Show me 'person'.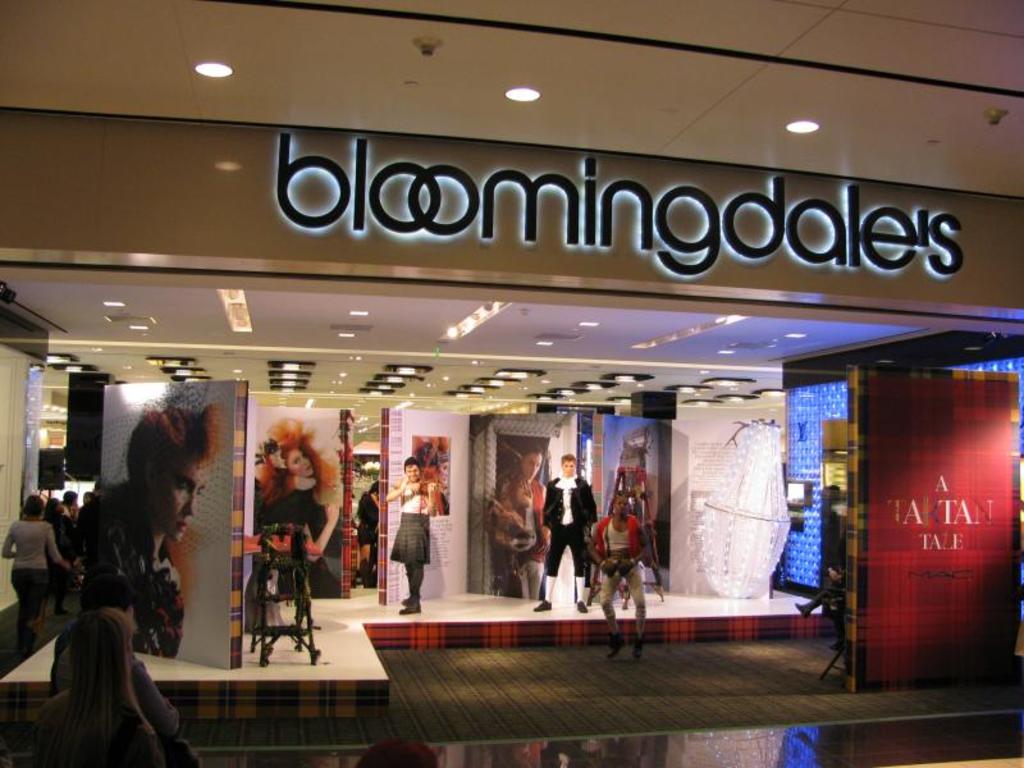
'person' is here: (252, 416, 343, 598).
